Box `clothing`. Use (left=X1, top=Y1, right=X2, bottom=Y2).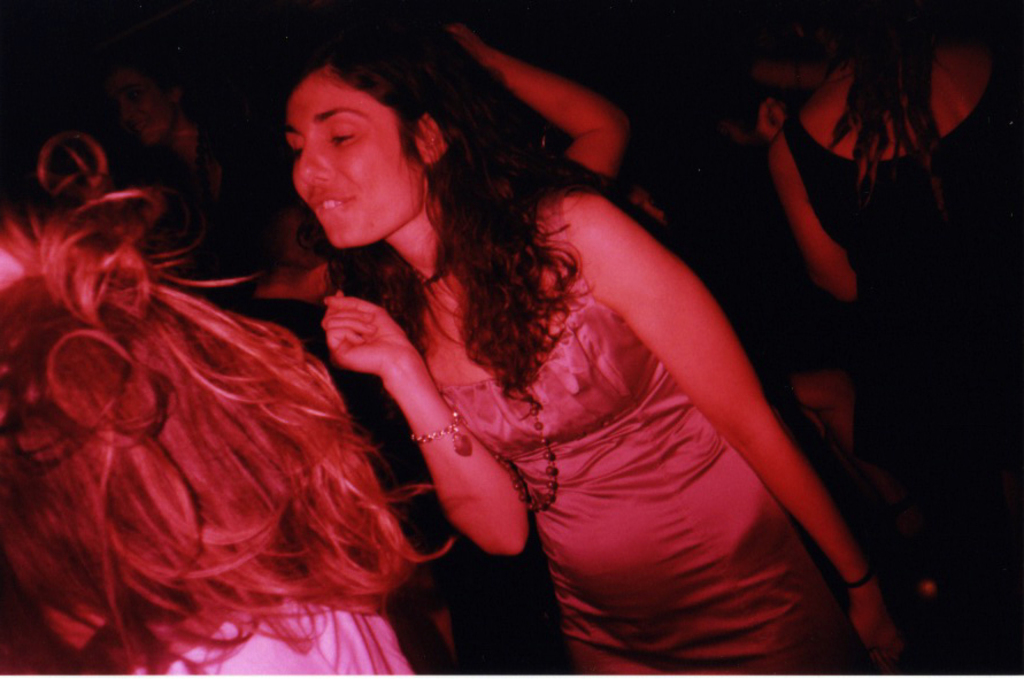
(left=244, top=287, right=472, bottom=653).
